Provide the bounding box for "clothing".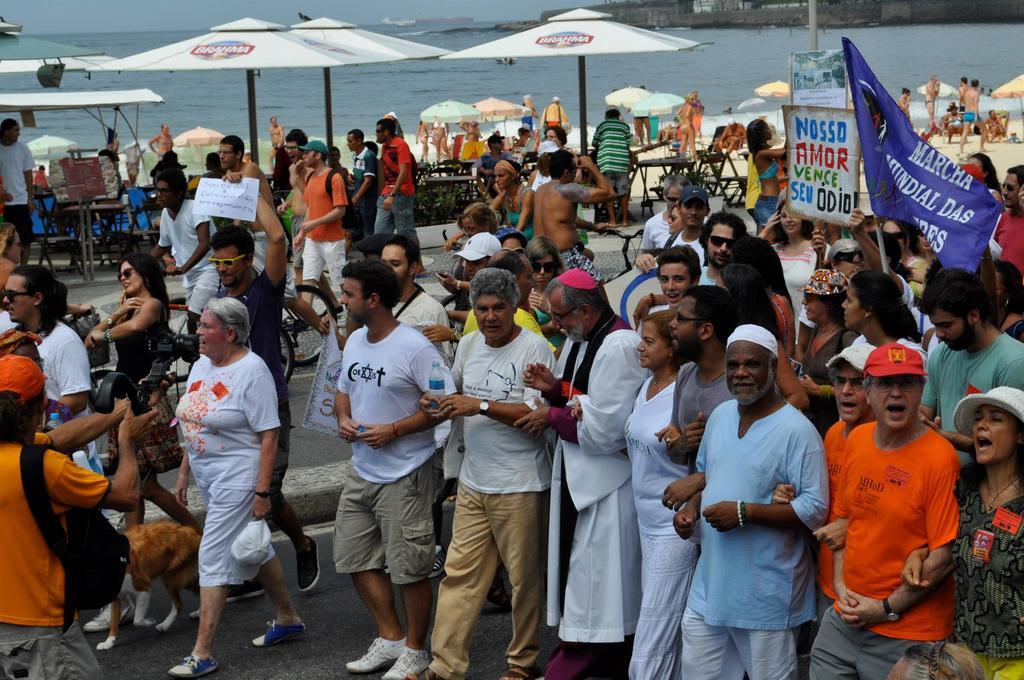
detection(159, 200, 222, 319).
